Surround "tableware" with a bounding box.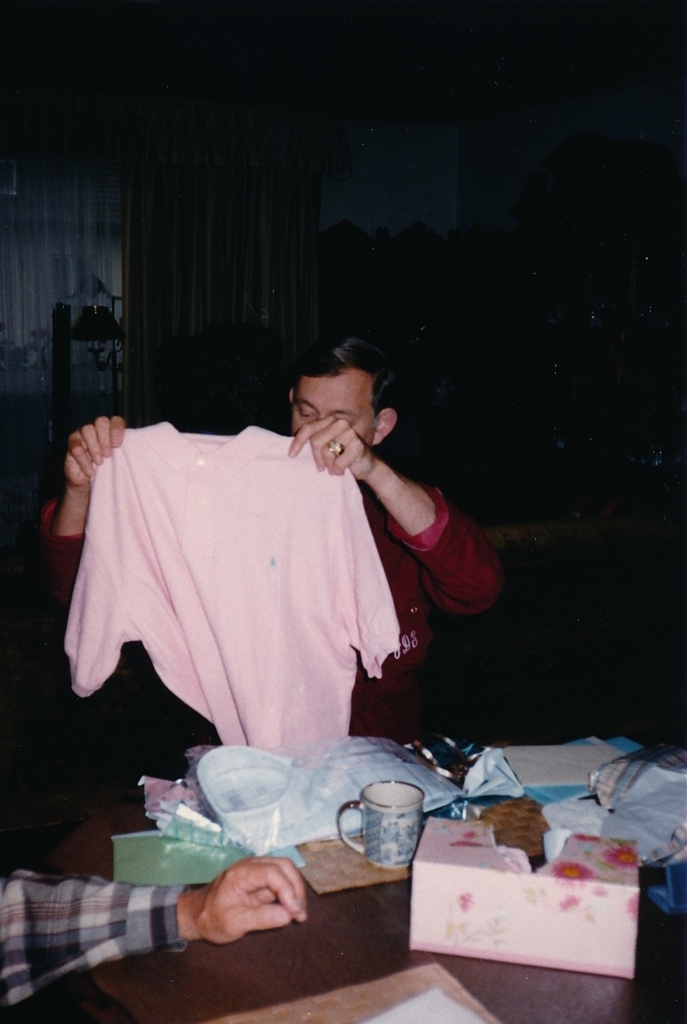
<region>337, 777, 423, 872</region>.
